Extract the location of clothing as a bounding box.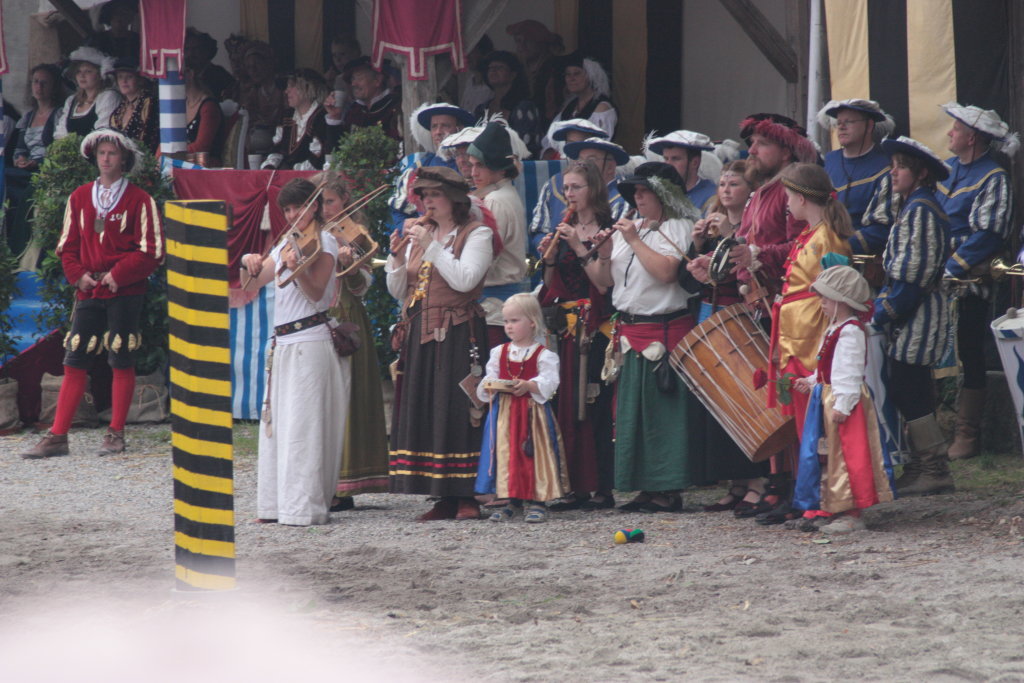
select_region(534, 170, 572, 236).
